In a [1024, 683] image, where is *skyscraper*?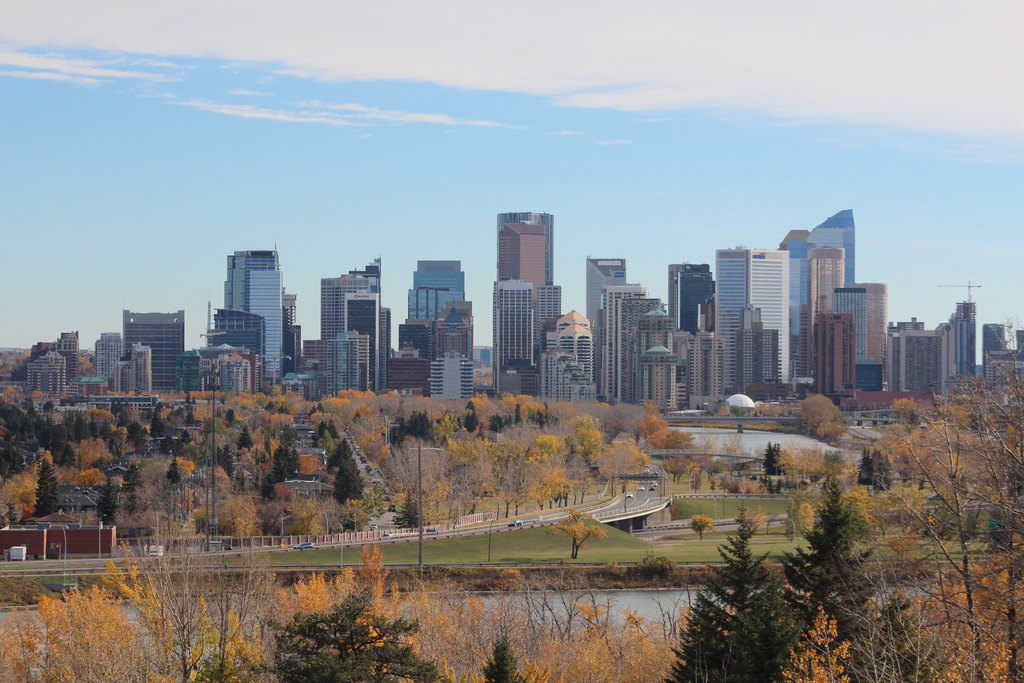
BBox(428, 300, 479, 364).
